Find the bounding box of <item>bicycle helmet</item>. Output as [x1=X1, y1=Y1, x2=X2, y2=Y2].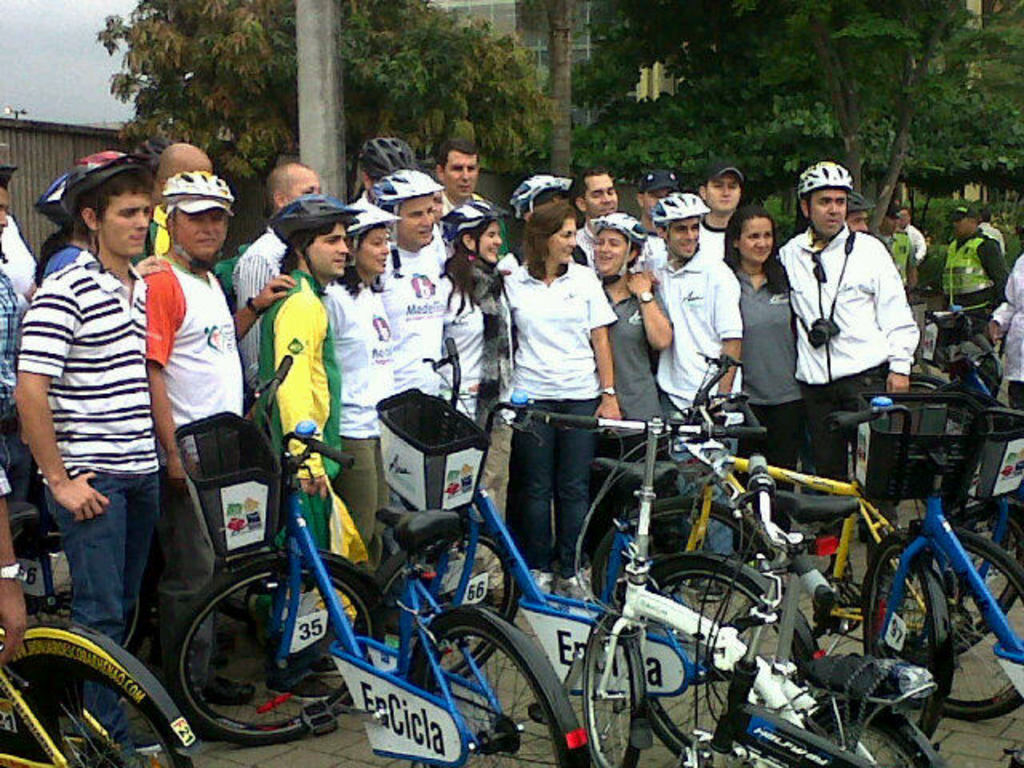
[x1=374, y1=171, x2=440, y2=202].
